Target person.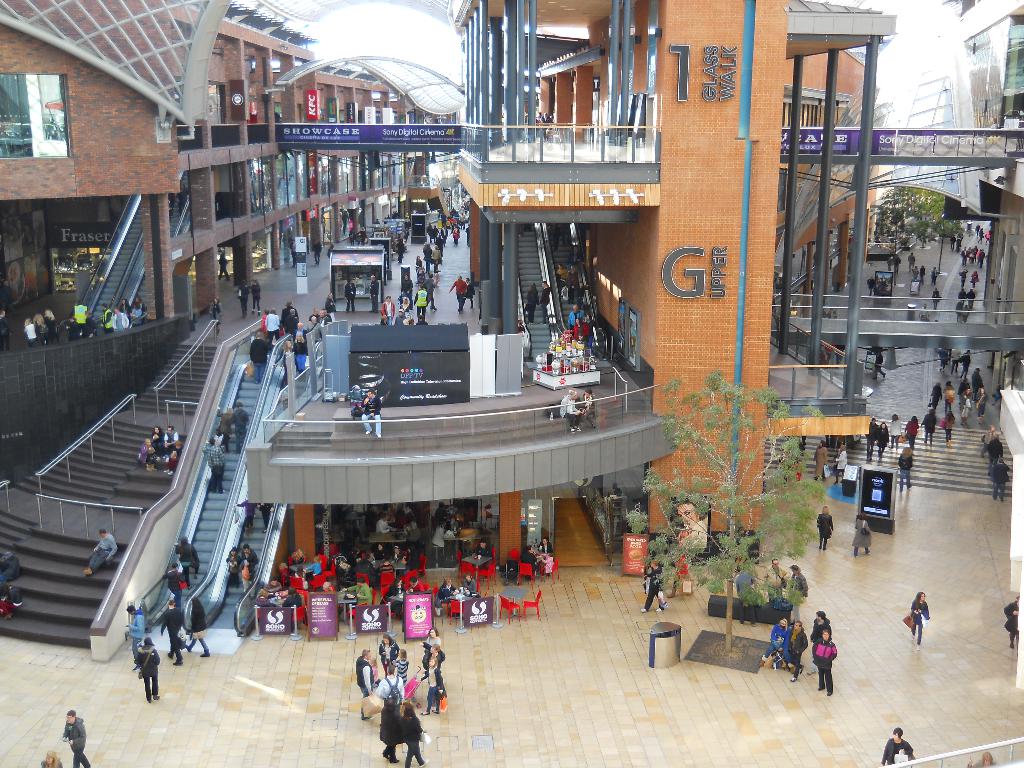
Target region: (207, 294, 221, 332).
